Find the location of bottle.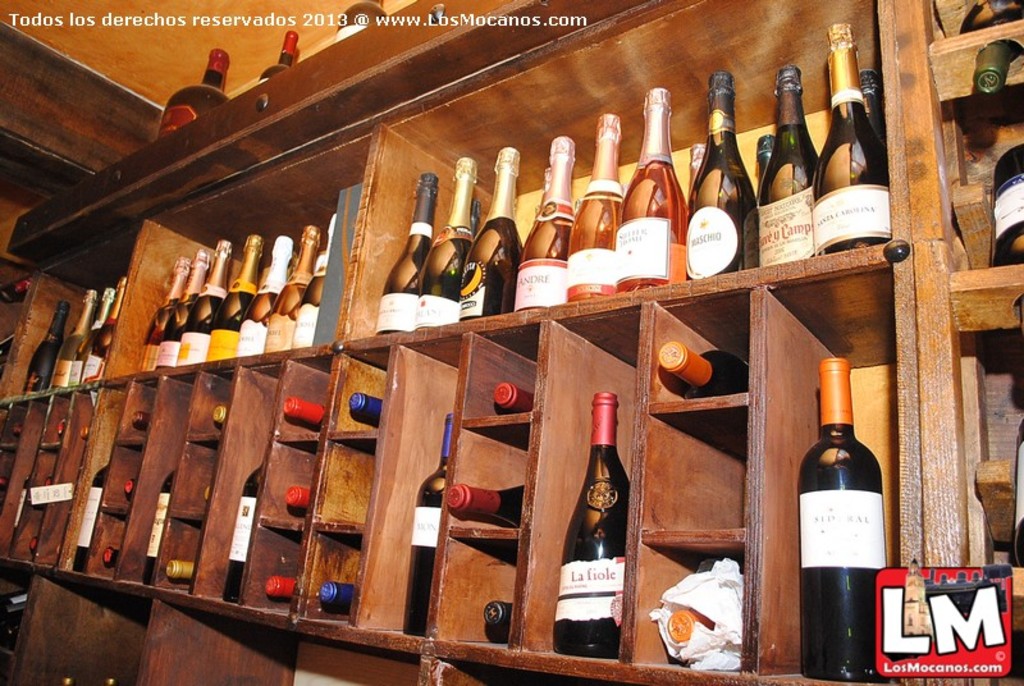
Location: left=60, top=284, right=113, bottom=383.
